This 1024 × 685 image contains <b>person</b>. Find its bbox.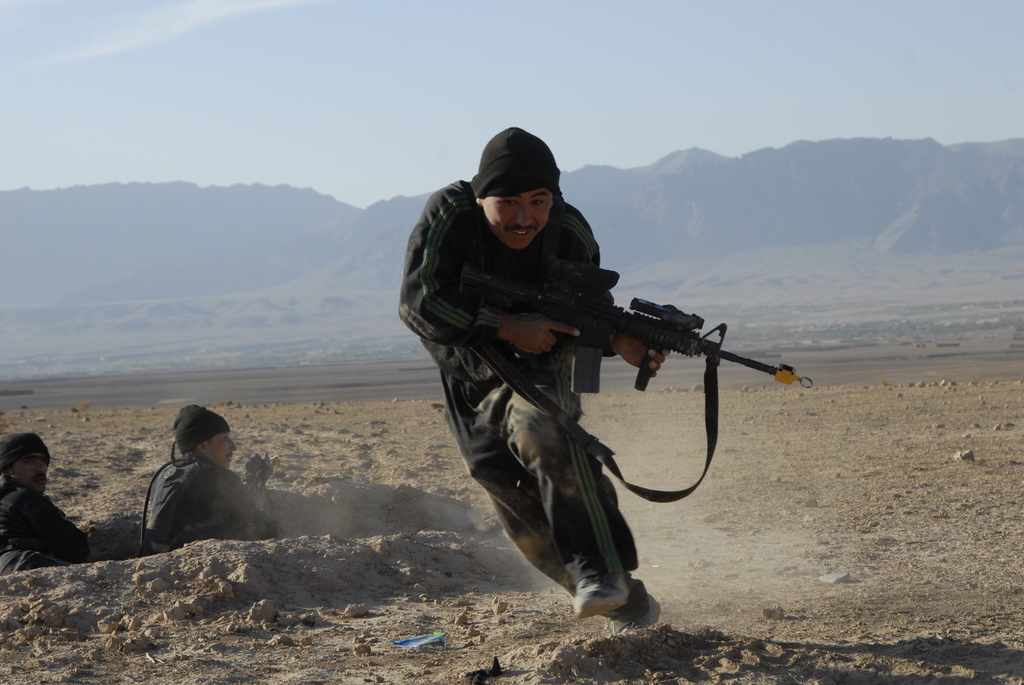
locate(139, 405, 285, 551).
